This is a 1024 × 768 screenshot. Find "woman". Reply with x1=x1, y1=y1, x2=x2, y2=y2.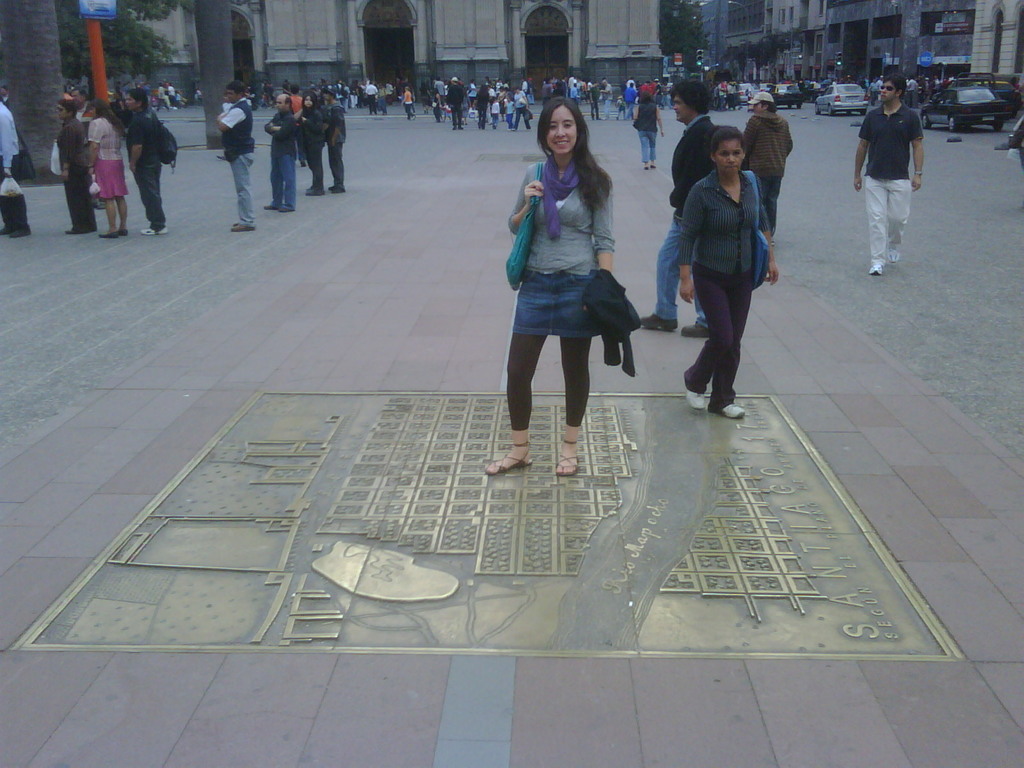
x1=664, y1=113, x2=787, y2=409.
